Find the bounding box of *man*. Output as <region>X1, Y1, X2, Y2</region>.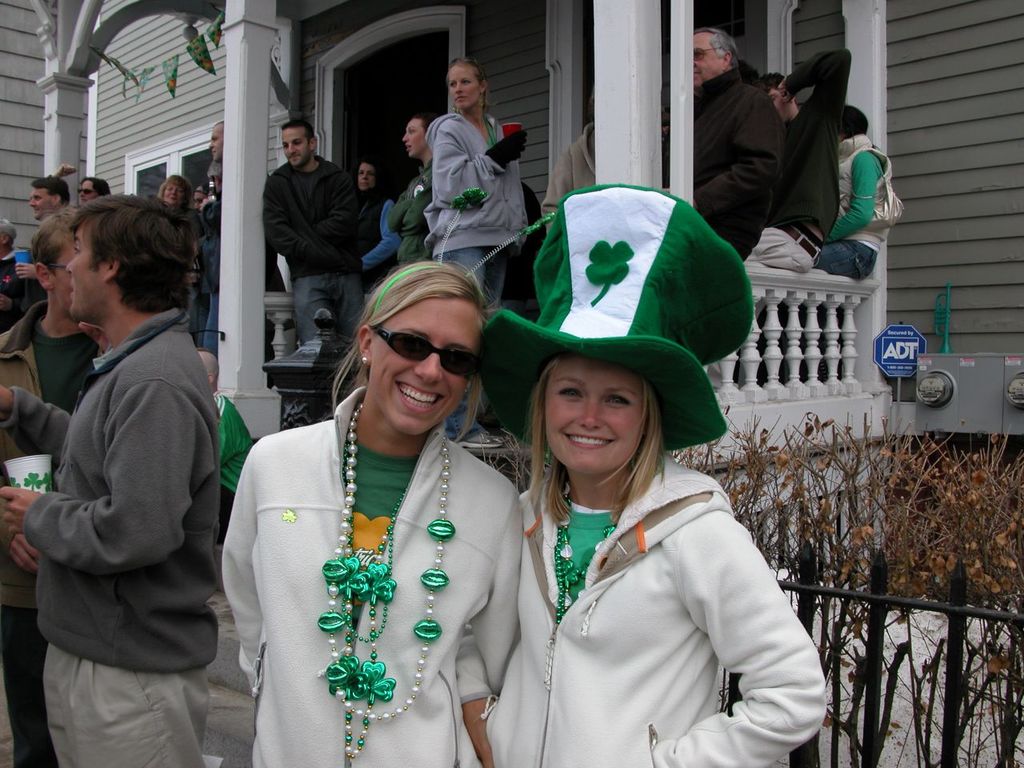
<region>0, 214, 18, 333</region>.
